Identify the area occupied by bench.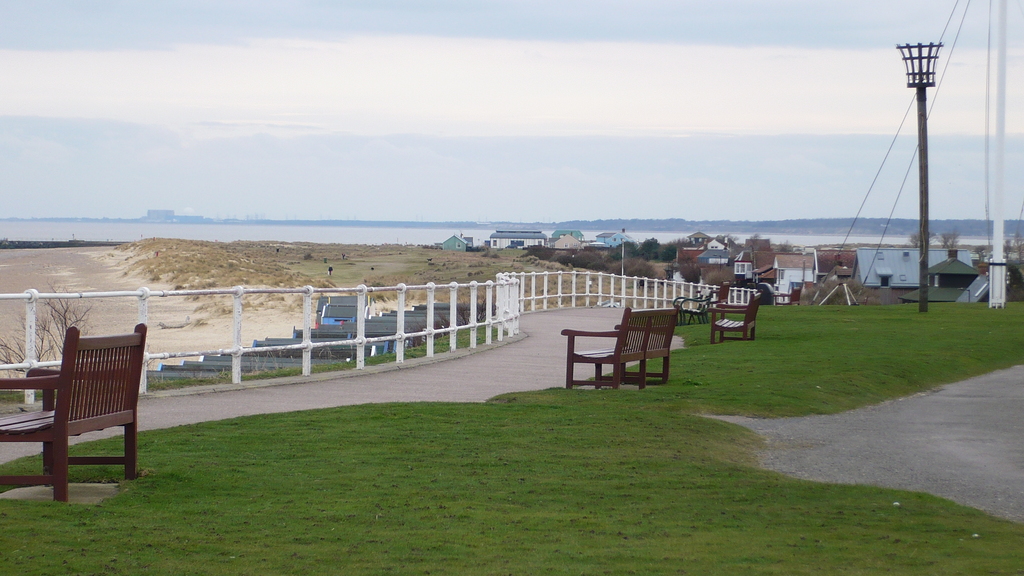
Area: bbox=(570, 312, 682, 393).
